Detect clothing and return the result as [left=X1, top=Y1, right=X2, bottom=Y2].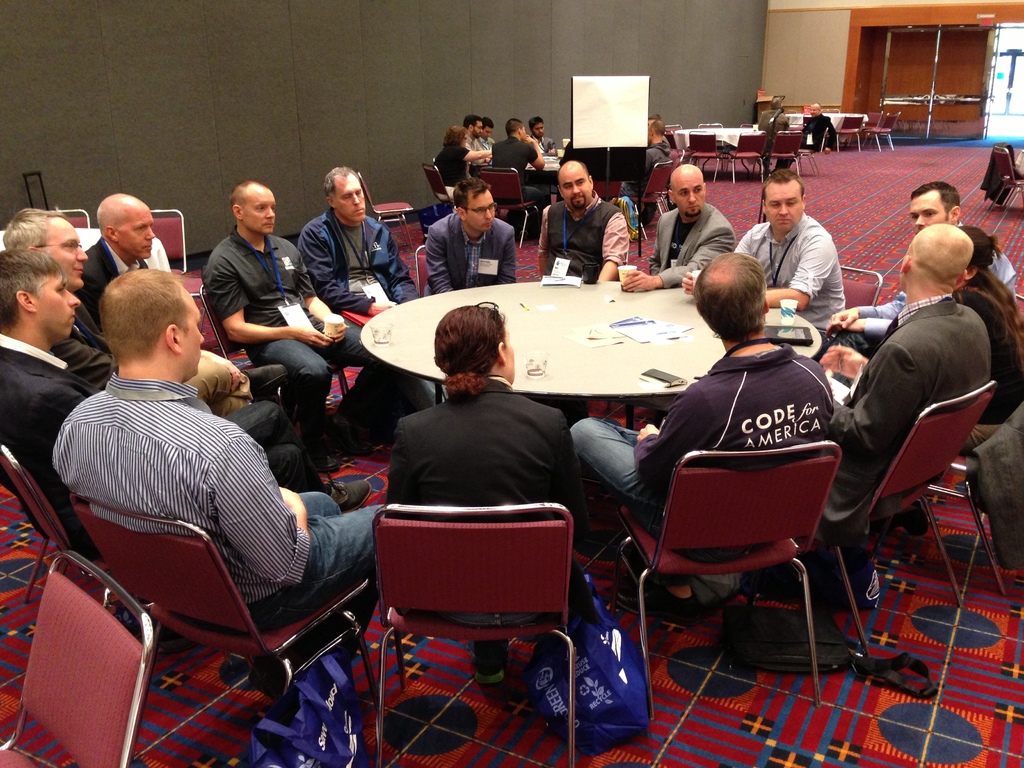
[left=563, top=335, right=840, bottom=566].
